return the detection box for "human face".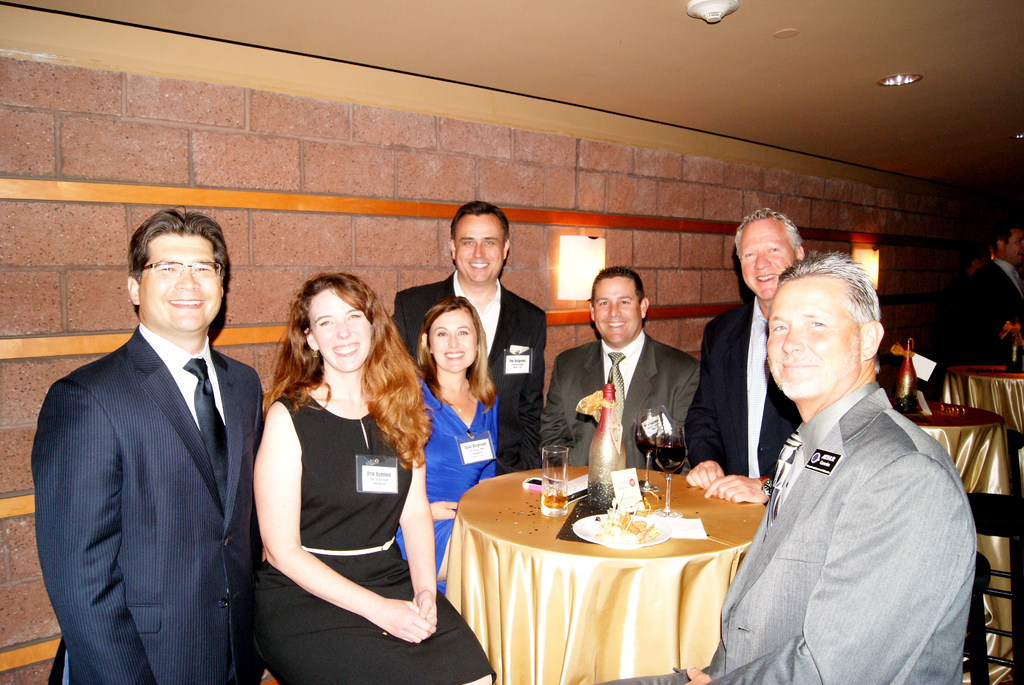
box(735, 224, 792, 310).
